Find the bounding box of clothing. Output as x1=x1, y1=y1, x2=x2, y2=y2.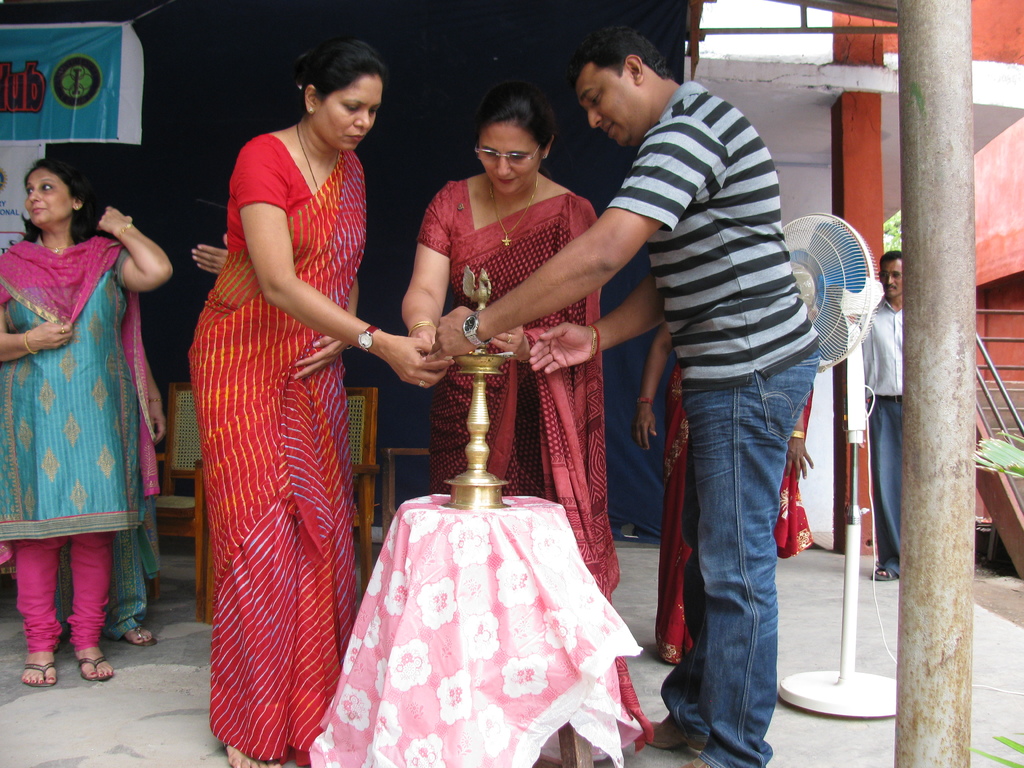
x1=2, y1=232, x2=162, y2=655.
